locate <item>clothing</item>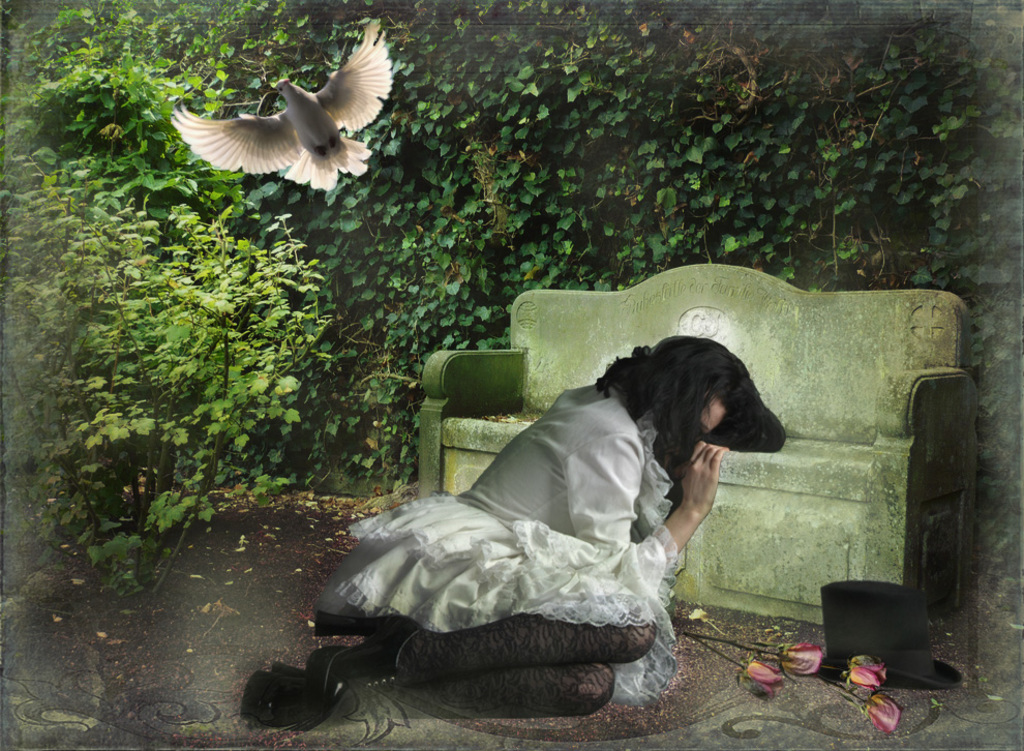
l=323, t=377, r=703, b=701
